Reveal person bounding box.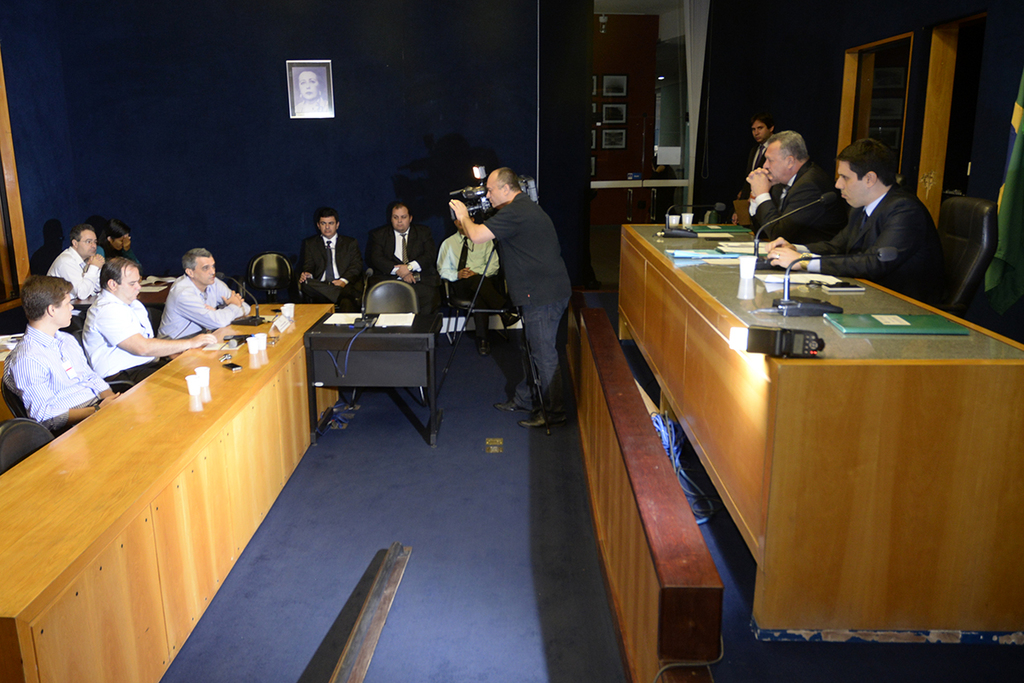
Revealed: box=[765, 137, 945, 307].
